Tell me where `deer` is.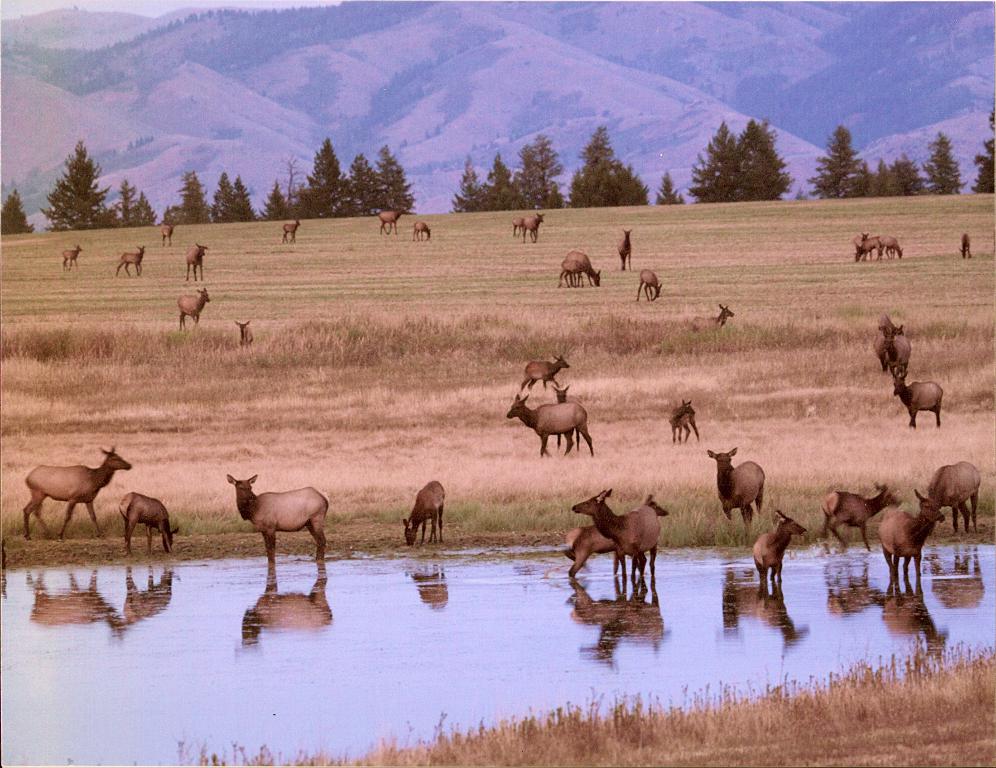
`deer` is at <box>234,319,253,343</box>.
